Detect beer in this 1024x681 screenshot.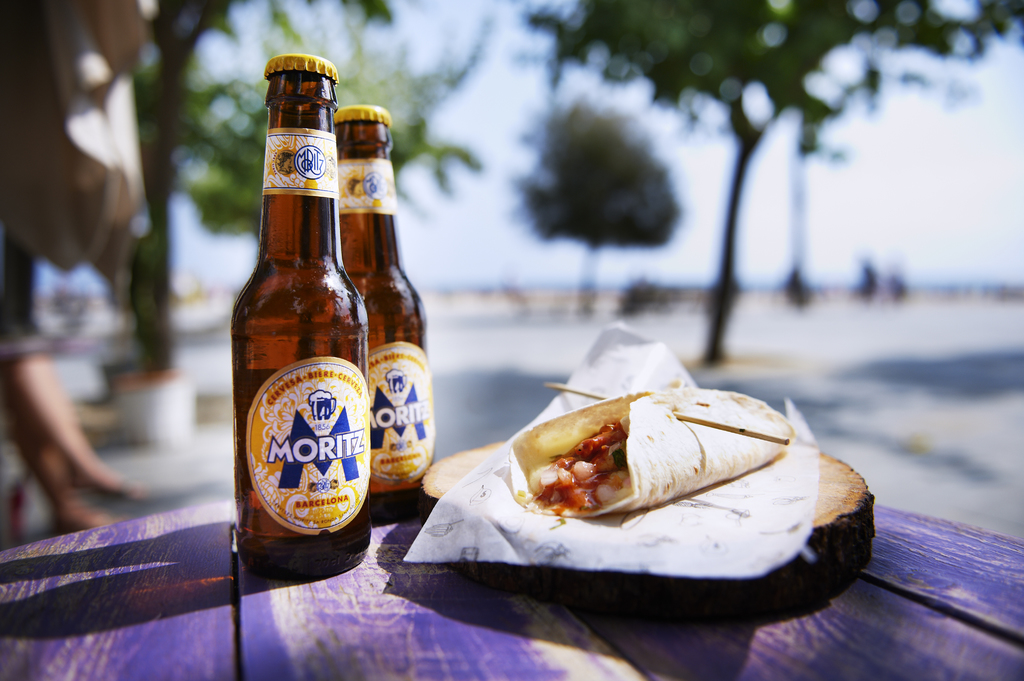
Detection: (left=230, top=52, right=370, bottom=581).
